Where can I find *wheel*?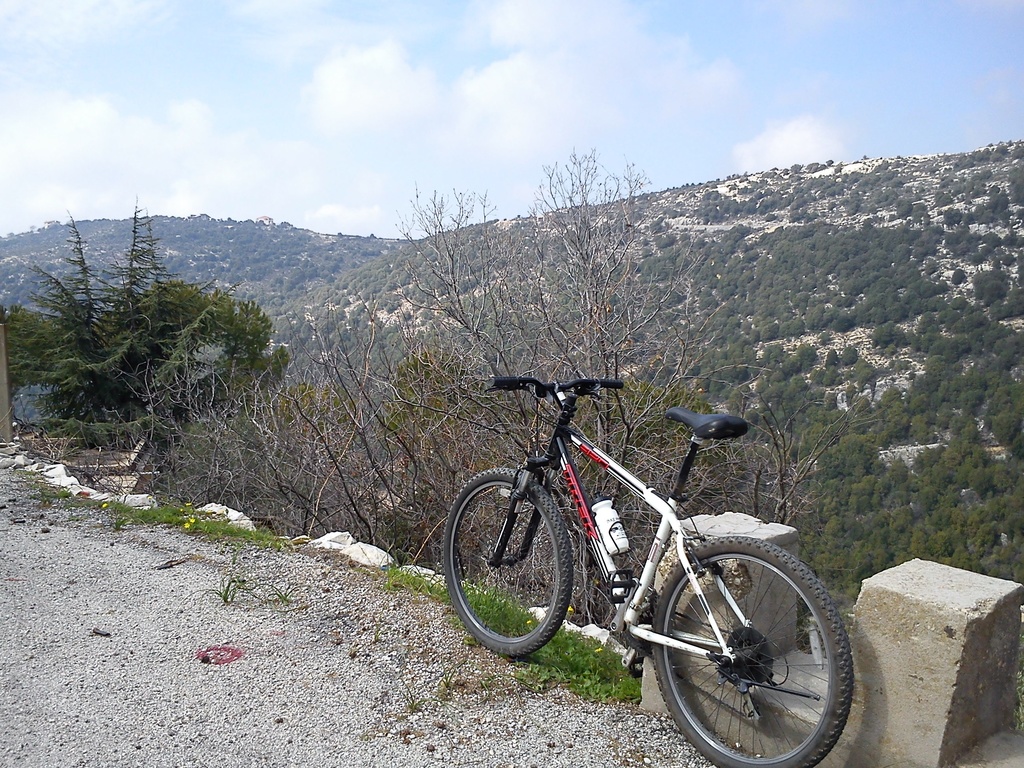
You can find it at 653,532,858,764.
